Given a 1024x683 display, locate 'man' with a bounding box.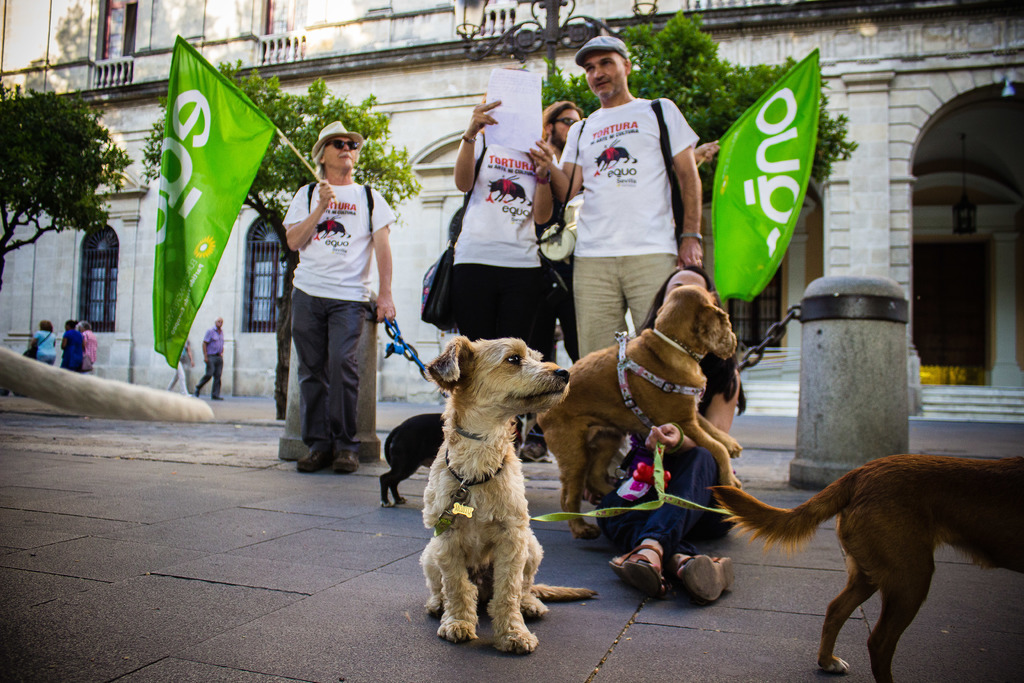
Located: [x1=452, y1=102, x2=719, y2=357].
